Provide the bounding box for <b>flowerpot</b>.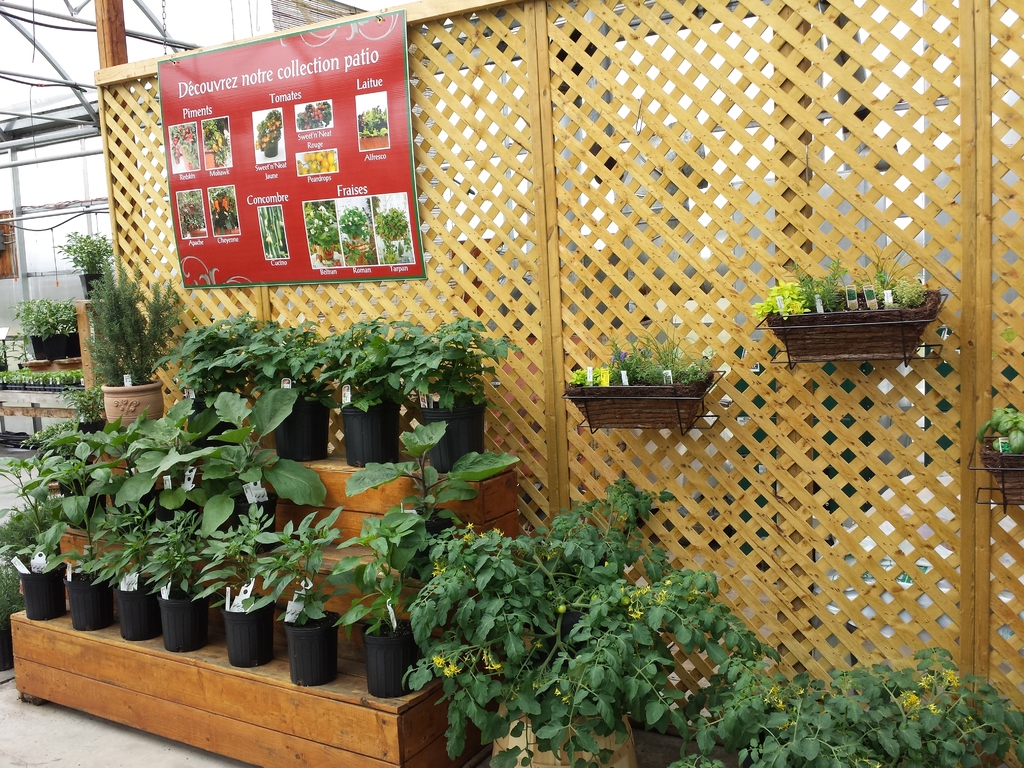
<box>977,431,1023,505</box>.
